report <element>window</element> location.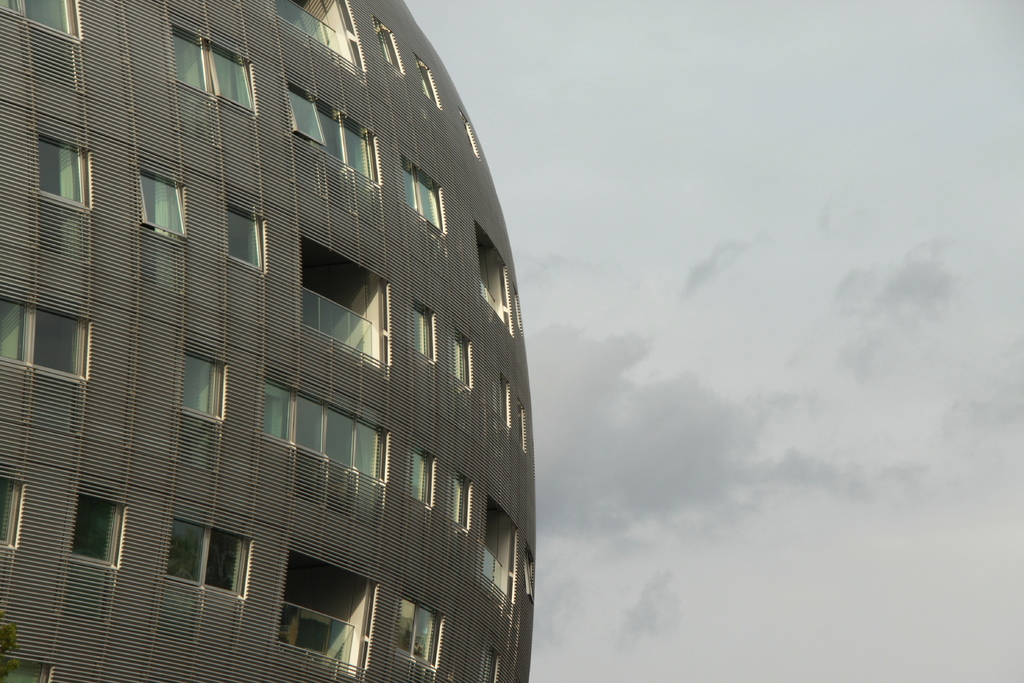
Report: x1=376, y1=18, x2=404, y2=73.
